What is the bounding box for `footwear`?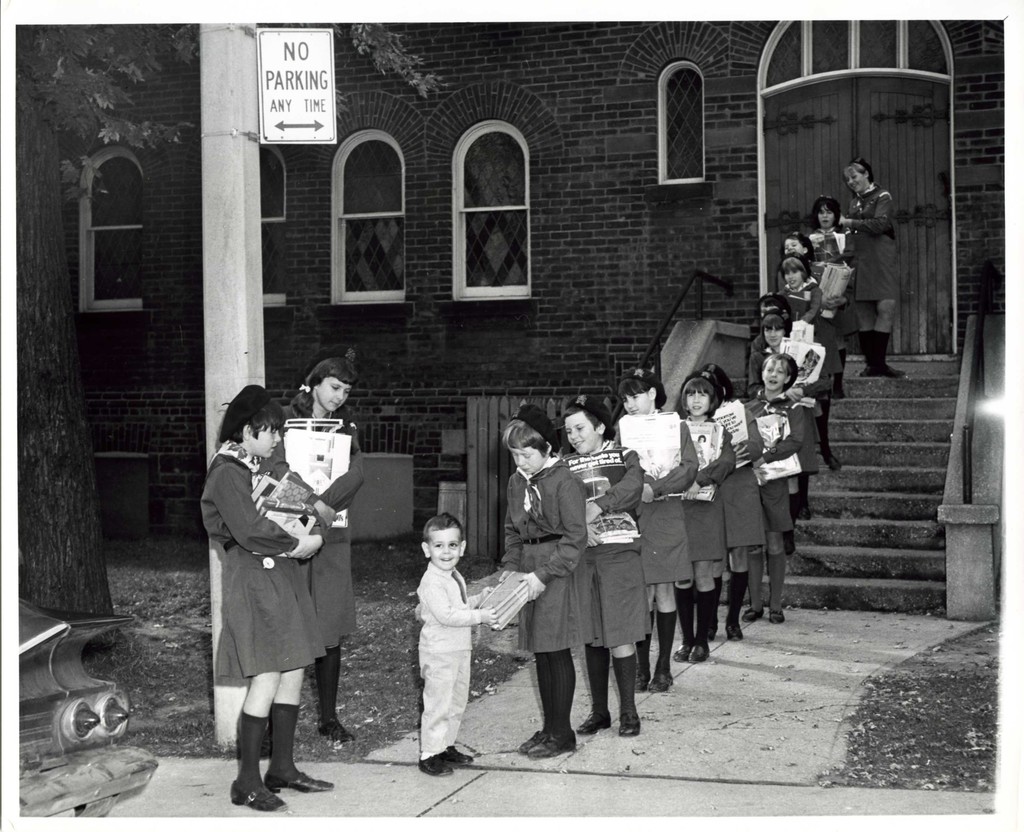
[439,746,476,767].
